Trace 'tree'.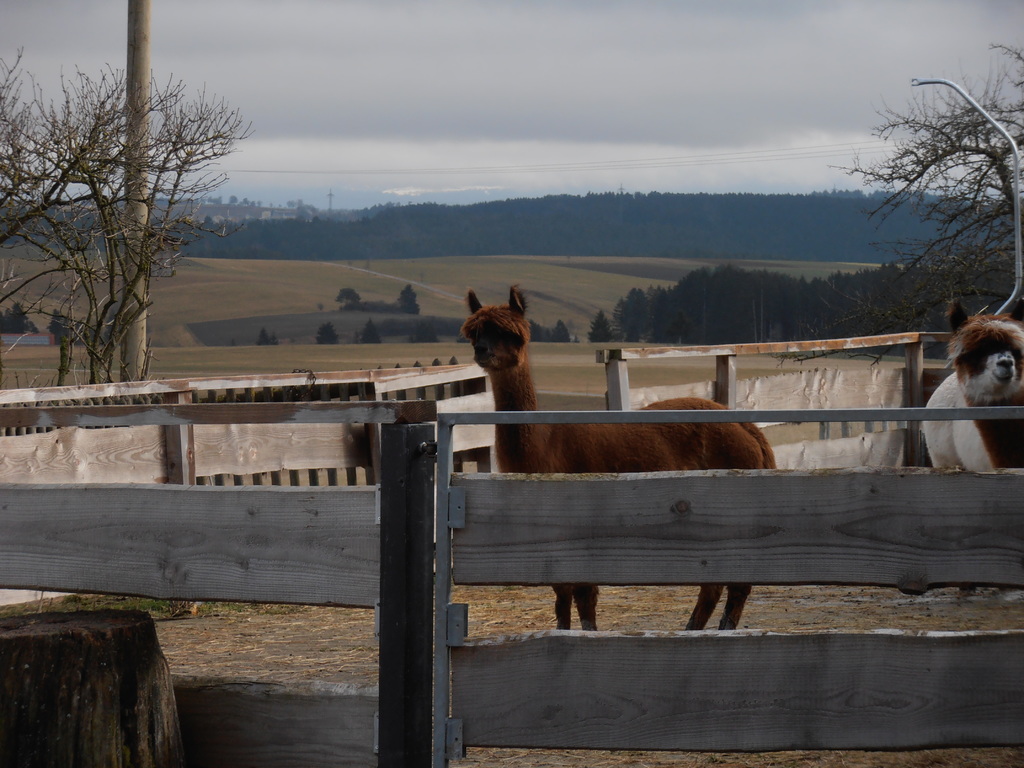
Traced to box(28, 29, 246, 403).
